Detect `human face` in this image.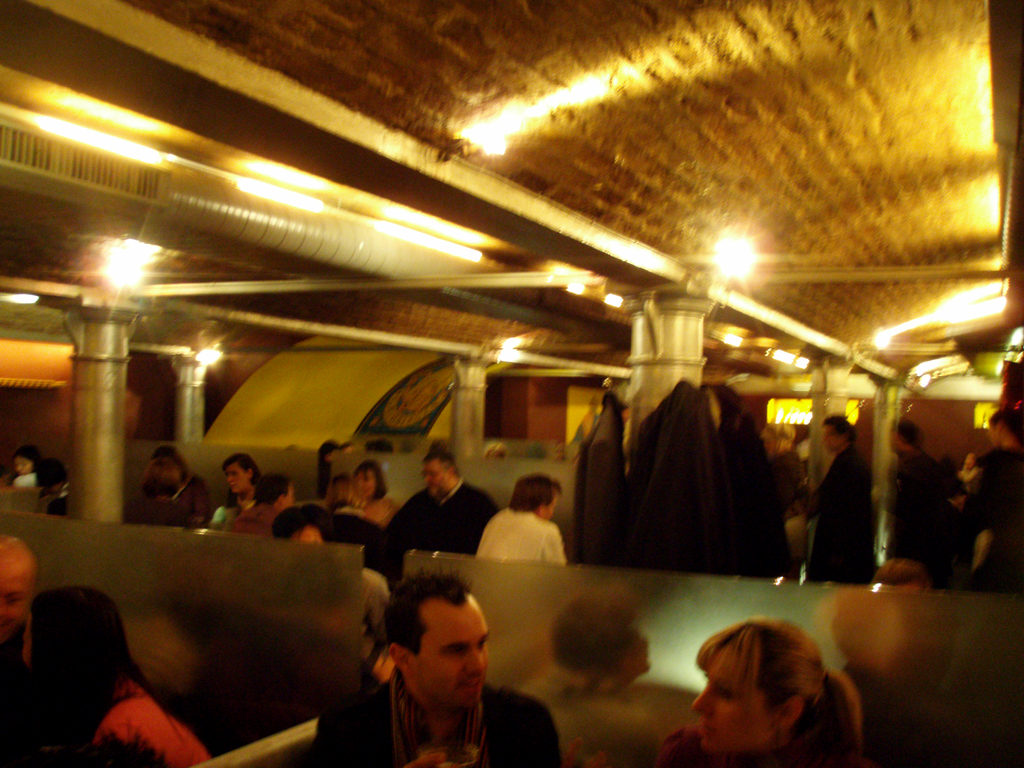
Detection: crop(410, 593, 496, 703).
